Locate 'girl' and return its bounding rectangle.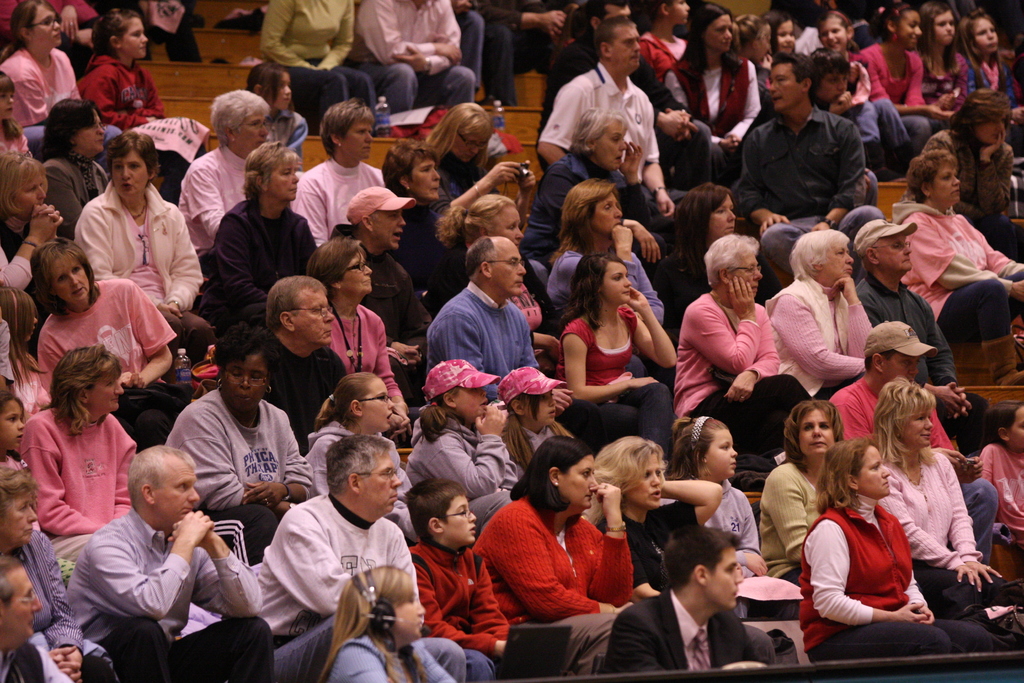
(298,370,412,546).
